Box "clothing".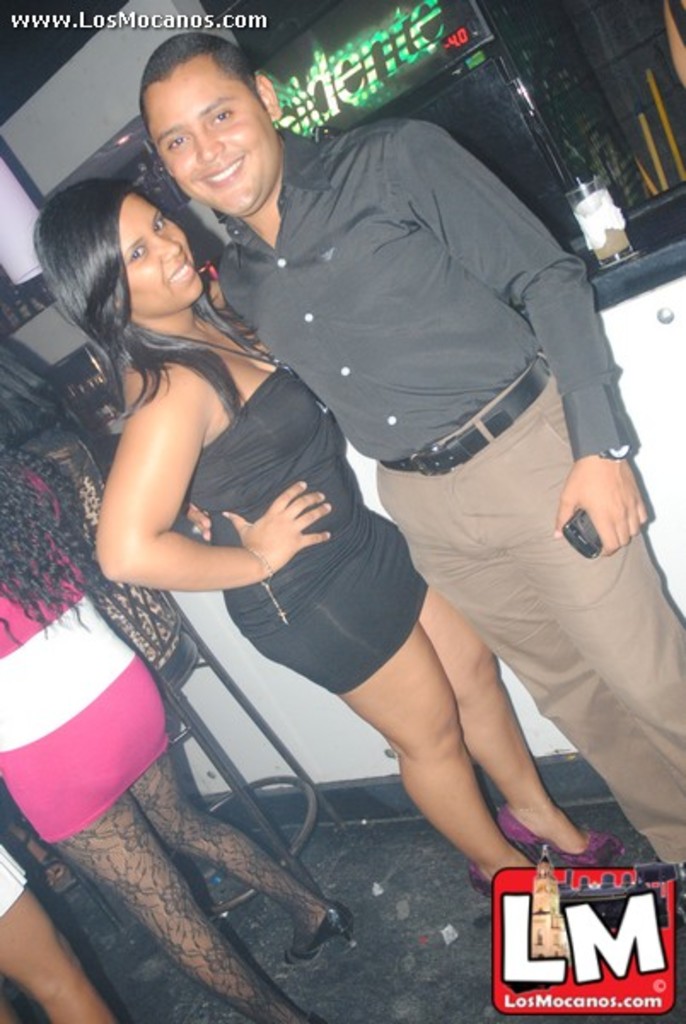
bbox=(0, 841, 38, 927).
